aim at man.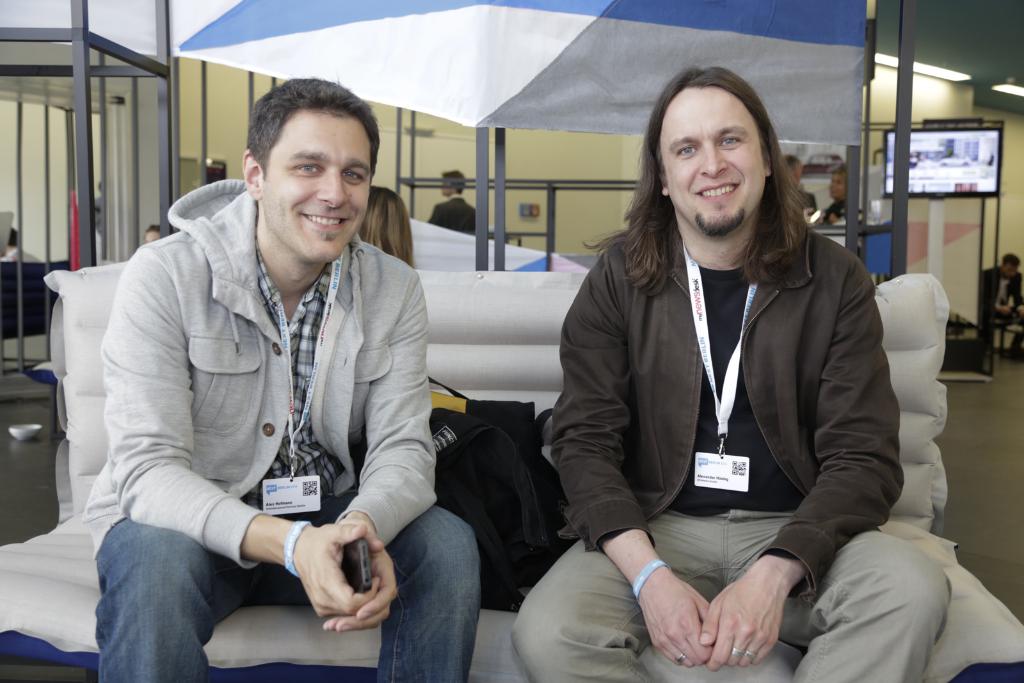
Aimed at 513, 65, 952, 682.
